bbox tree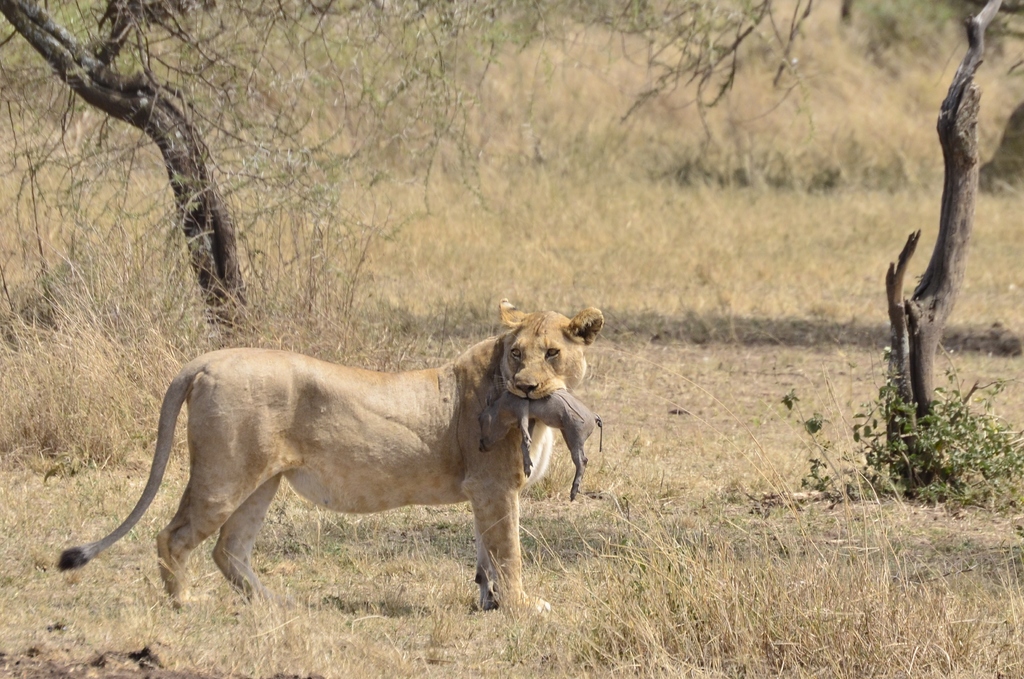
(0,0,825,337)
